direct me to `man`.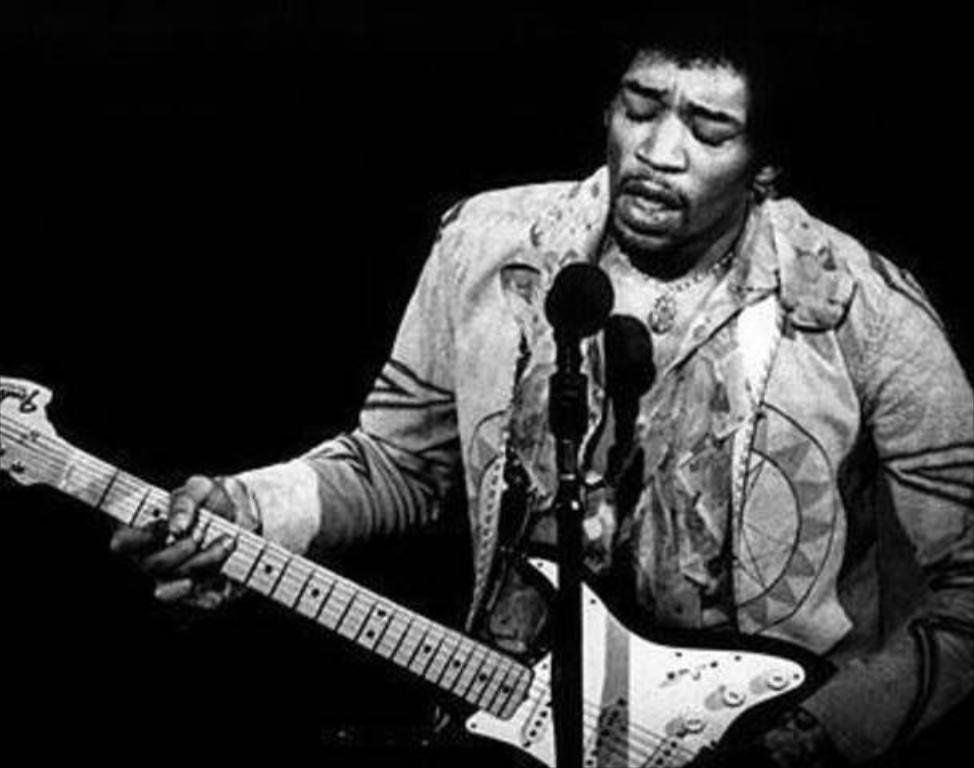
Direction: l=118, t=37, r=972, b=765.
